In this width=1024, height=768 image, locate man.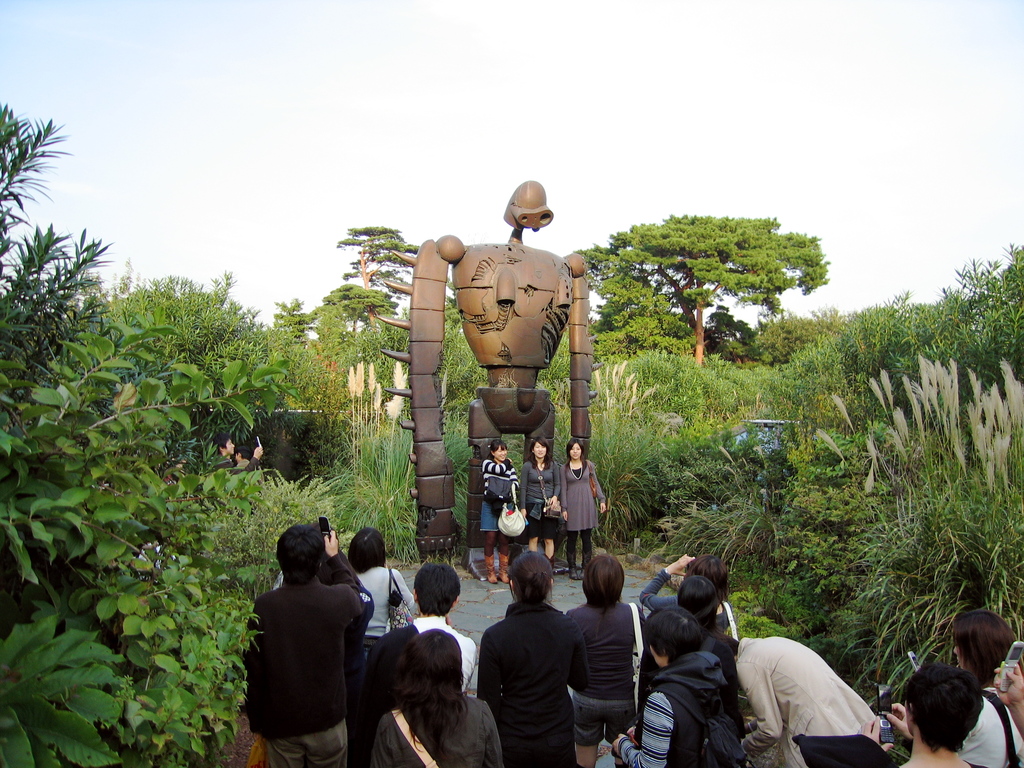
Bounding box: (712,632,877,767).
